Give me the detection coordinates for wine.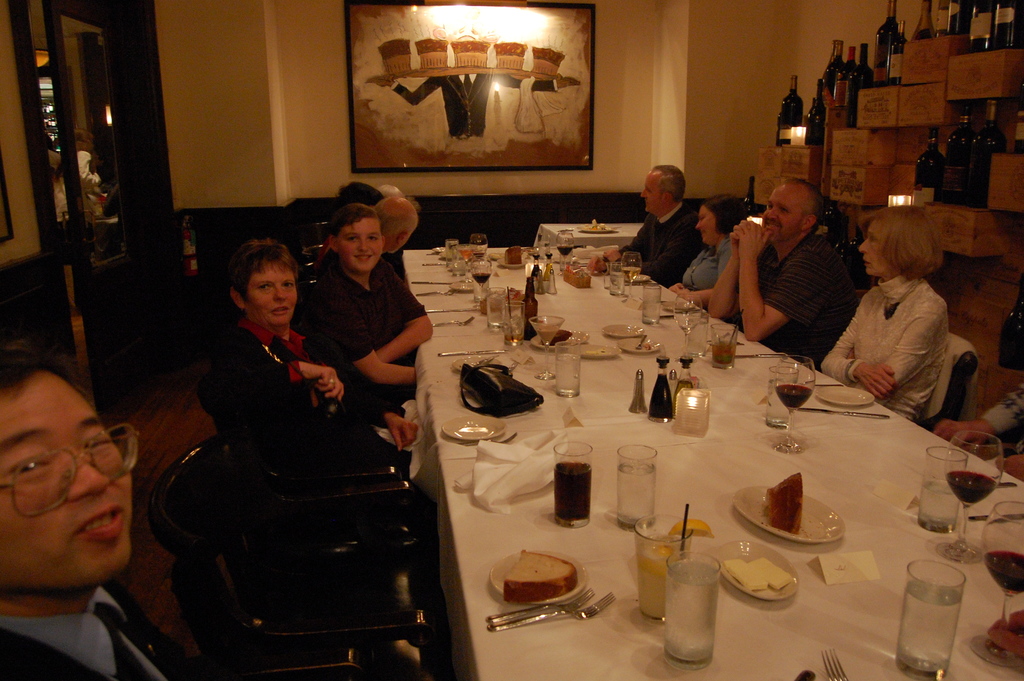
518, 268, 536, 339.
